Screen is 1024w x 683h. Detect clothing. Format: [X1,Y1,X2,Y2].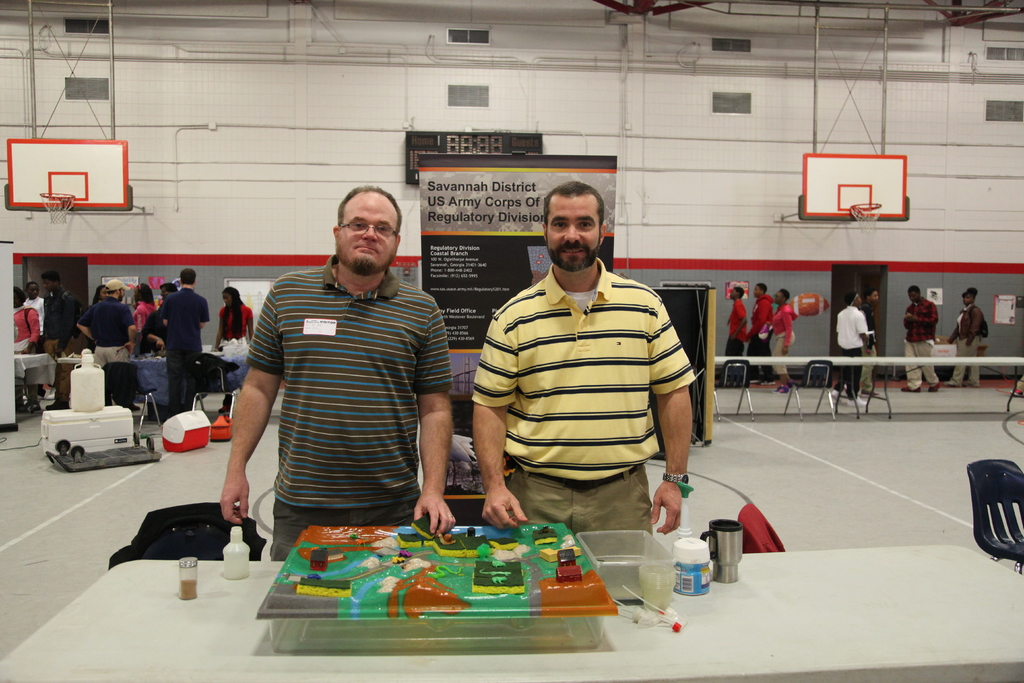
[244,251,456,564].
